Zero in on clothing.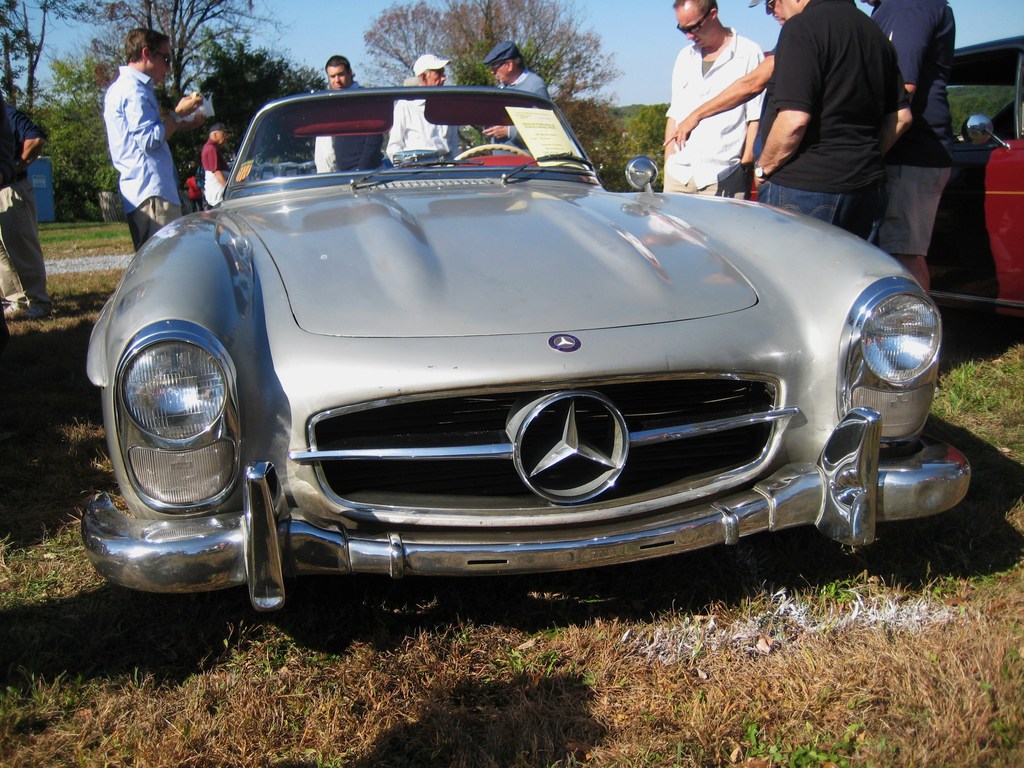
Zeroed in: locate(387, 91, 459, 159).
